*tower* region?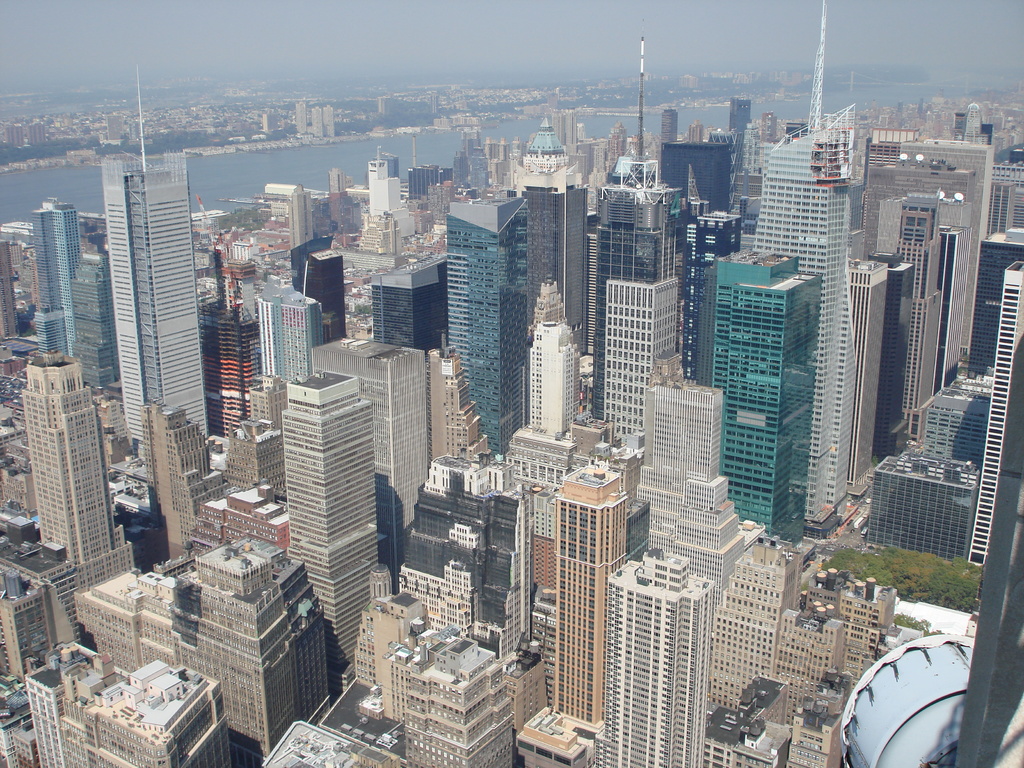
bbox=(965, 253, 1023, 570)
